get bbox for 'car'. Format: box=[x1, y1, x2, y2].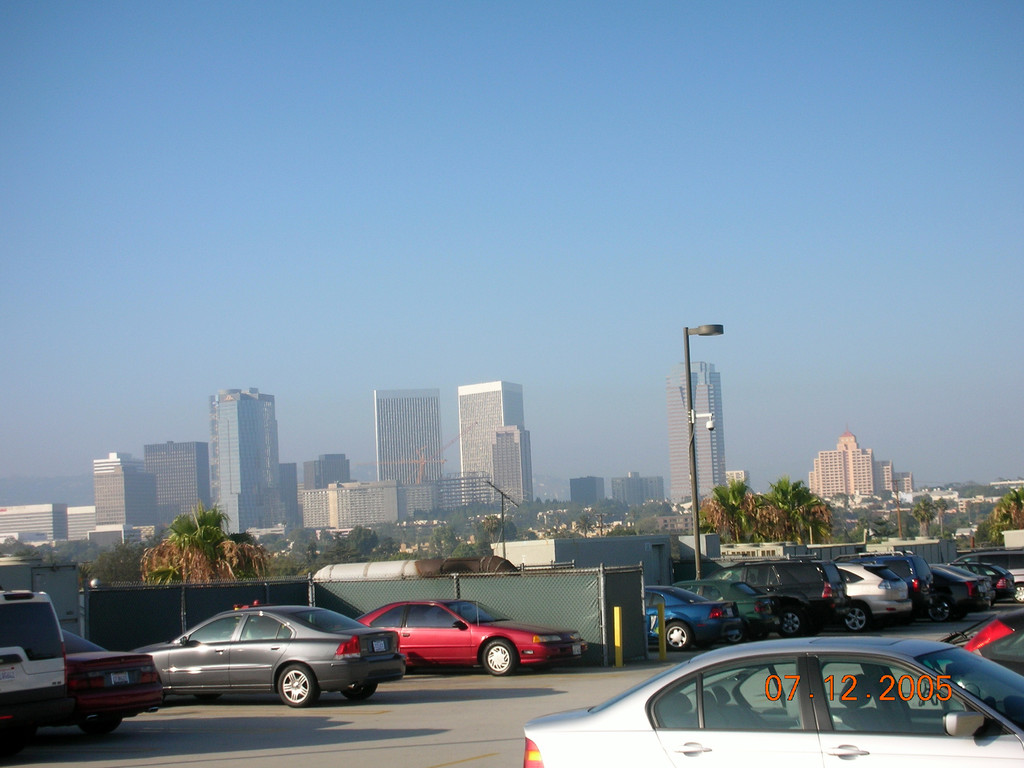
box=[828, 560, 912, 634].
